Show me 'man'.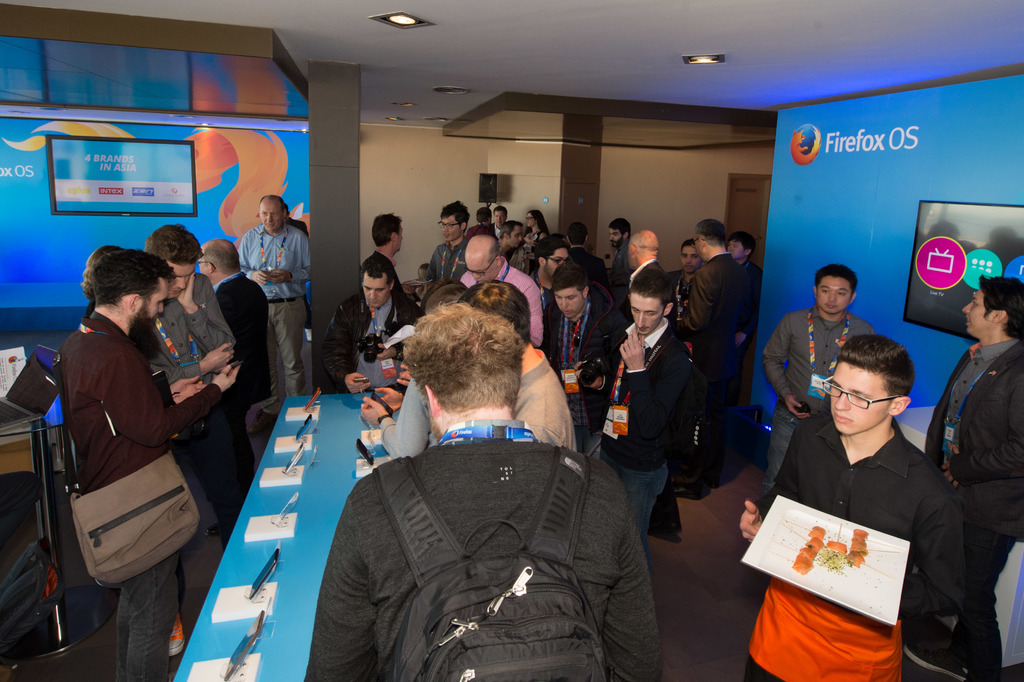
'man' is here: l=472, t=206, r=496, b=238.
